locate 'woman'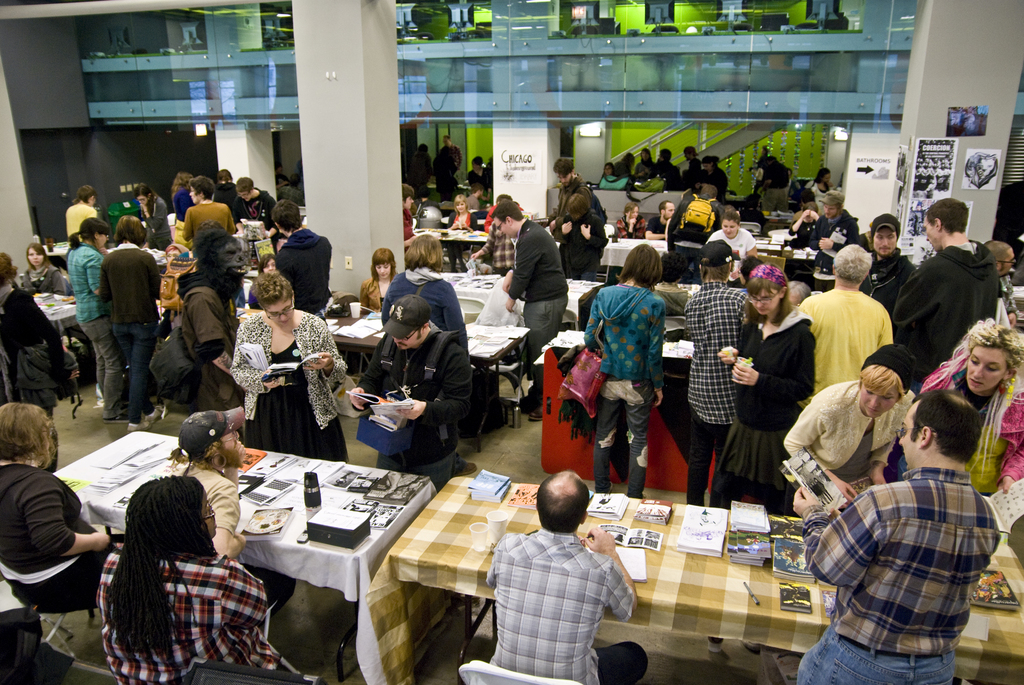
x1=87 y1=469 x2=284 y2=681
